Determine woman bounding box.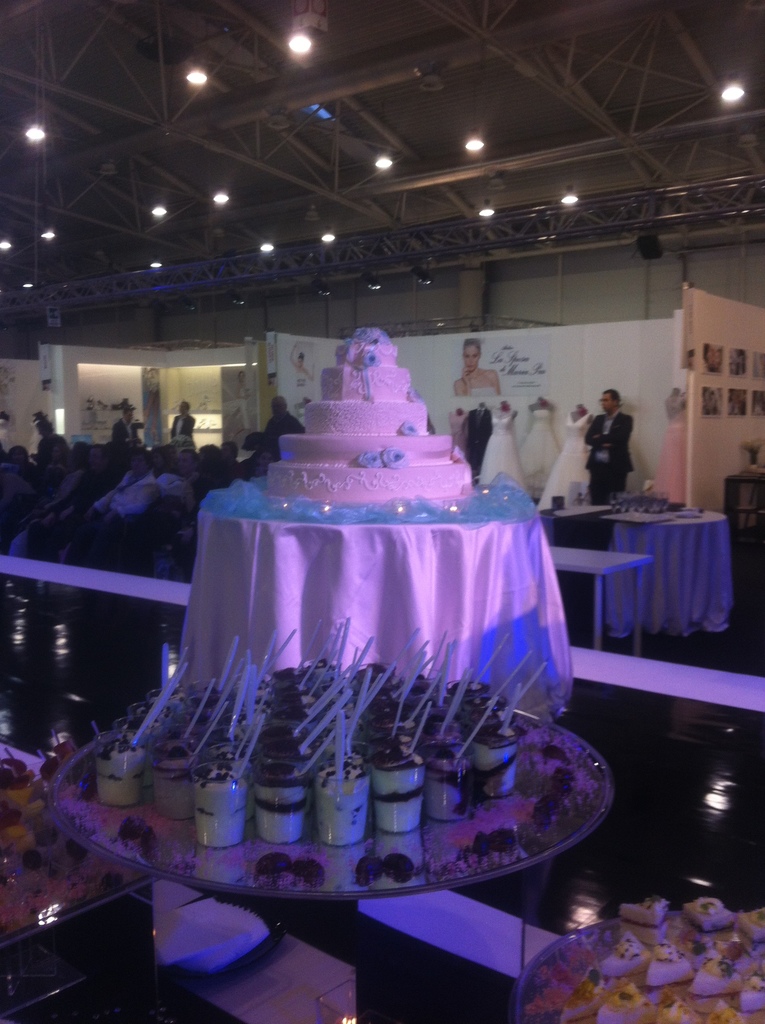
Determined: (x1=447, y1=332, x2=511, y2=400).
